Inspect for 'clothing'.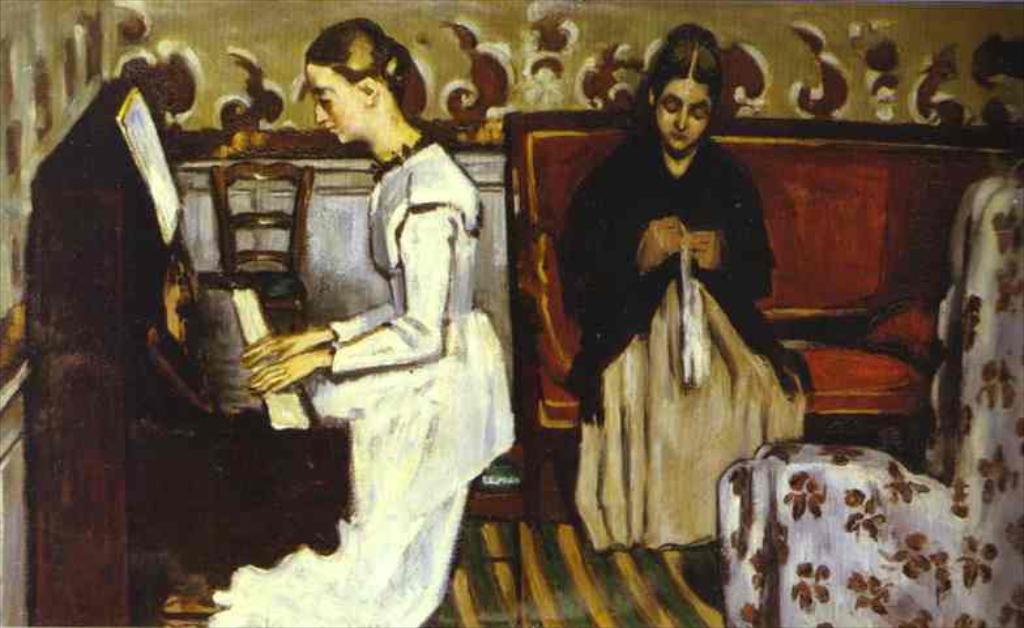
Inspection: [225,138,504,627].
